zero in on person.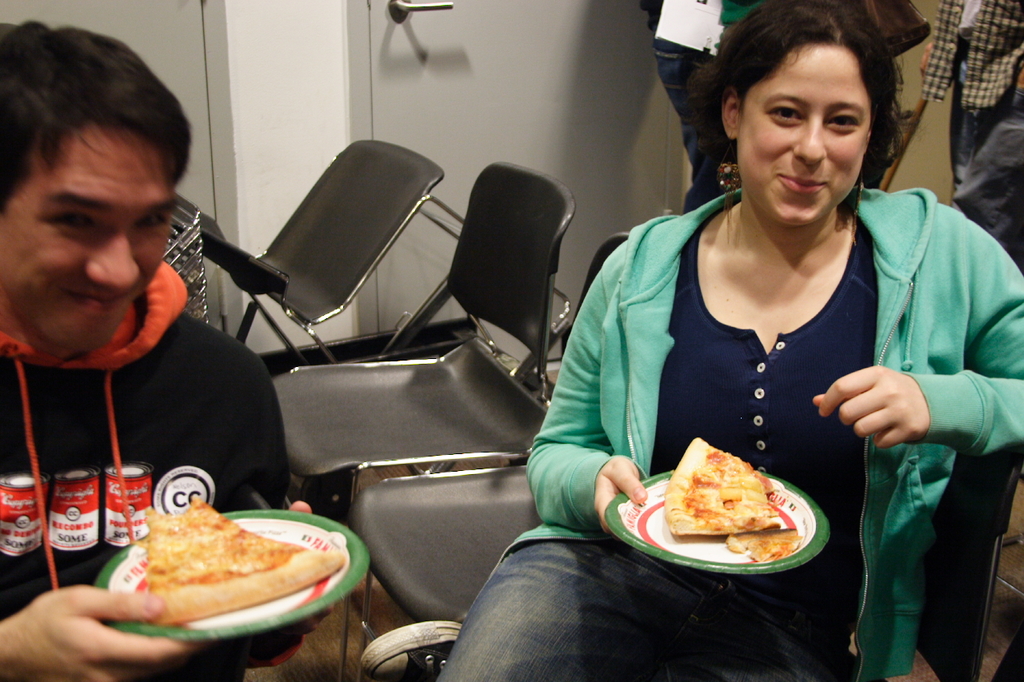
Zeroed in: Rect(0, 13, 356, 681).
